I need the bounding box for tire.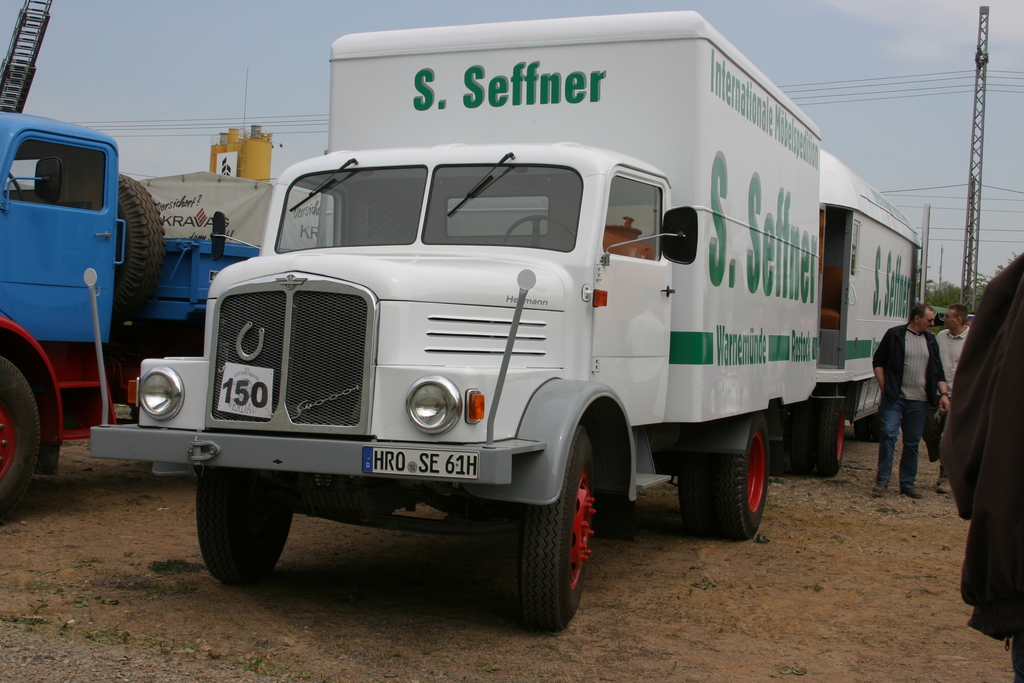
Here it is: locate(114, 174, 165, 320).
